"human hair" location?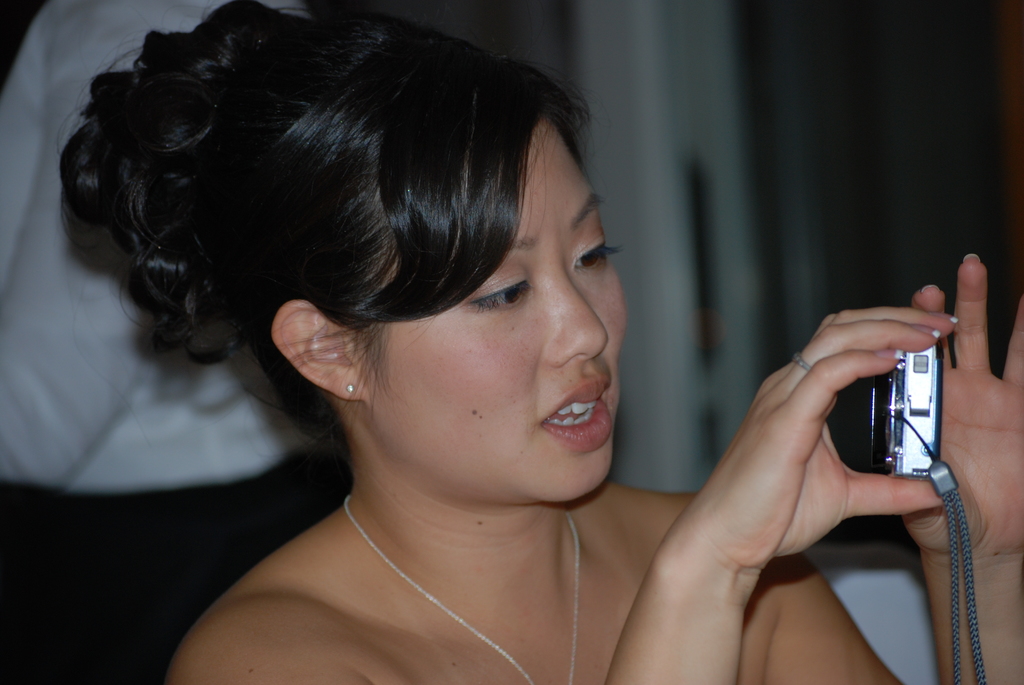
<region>29, 17, 627, 398</region>
